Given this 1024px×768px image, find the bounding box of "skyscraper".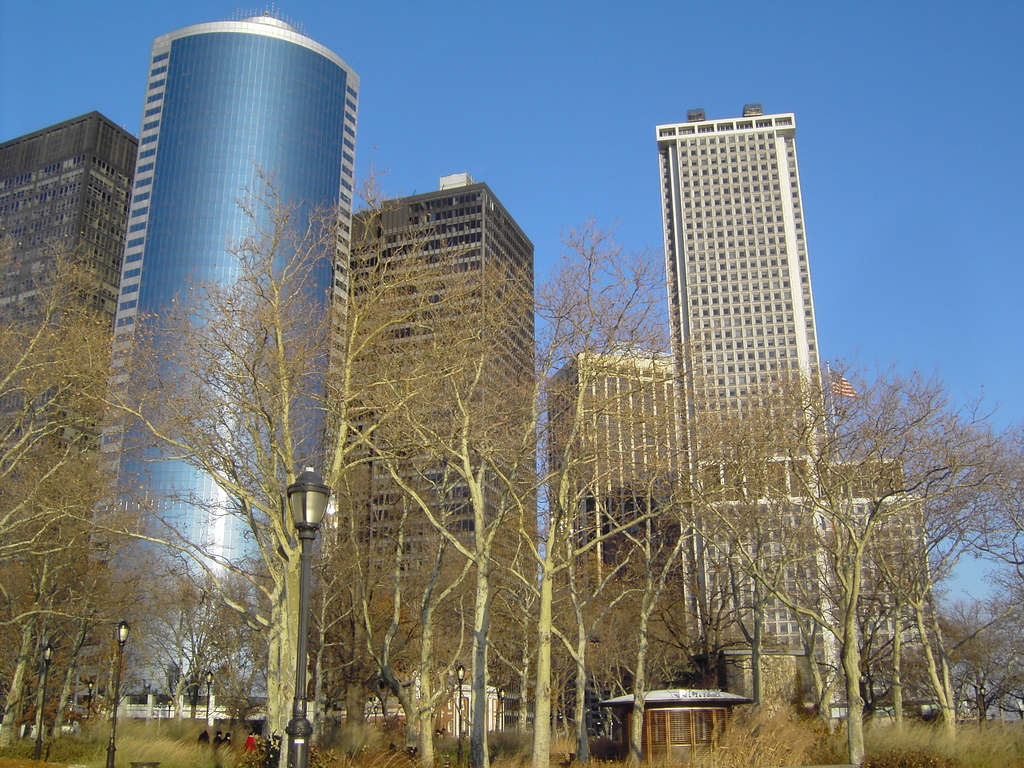
x1=653 y1=102 x2=838 y2=719.
